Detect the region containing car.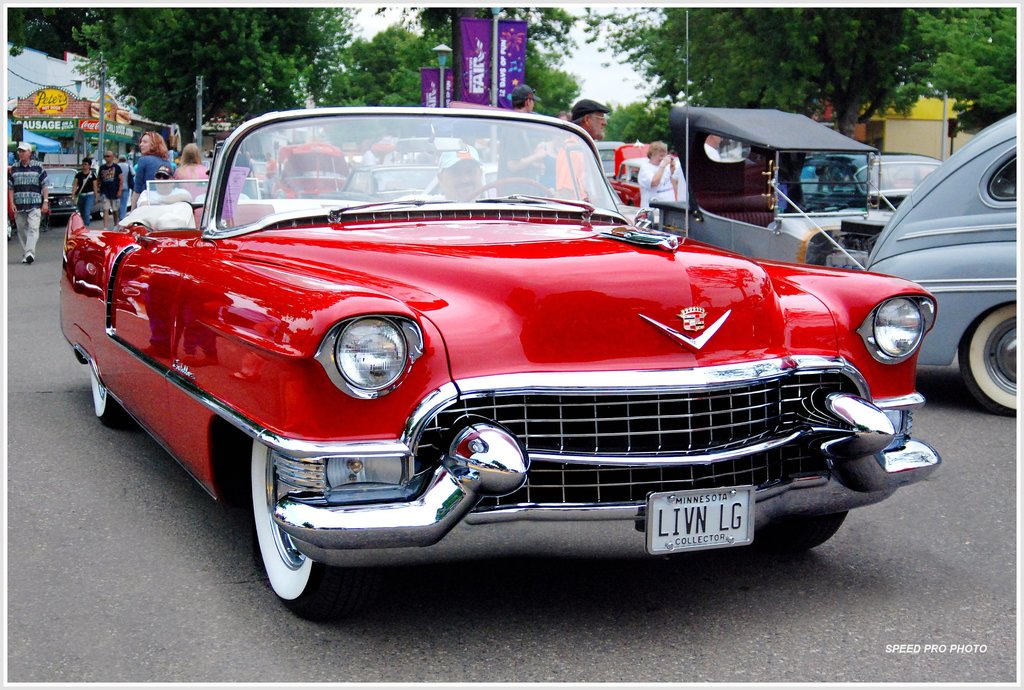
rect(797, 149, 941, 213).
